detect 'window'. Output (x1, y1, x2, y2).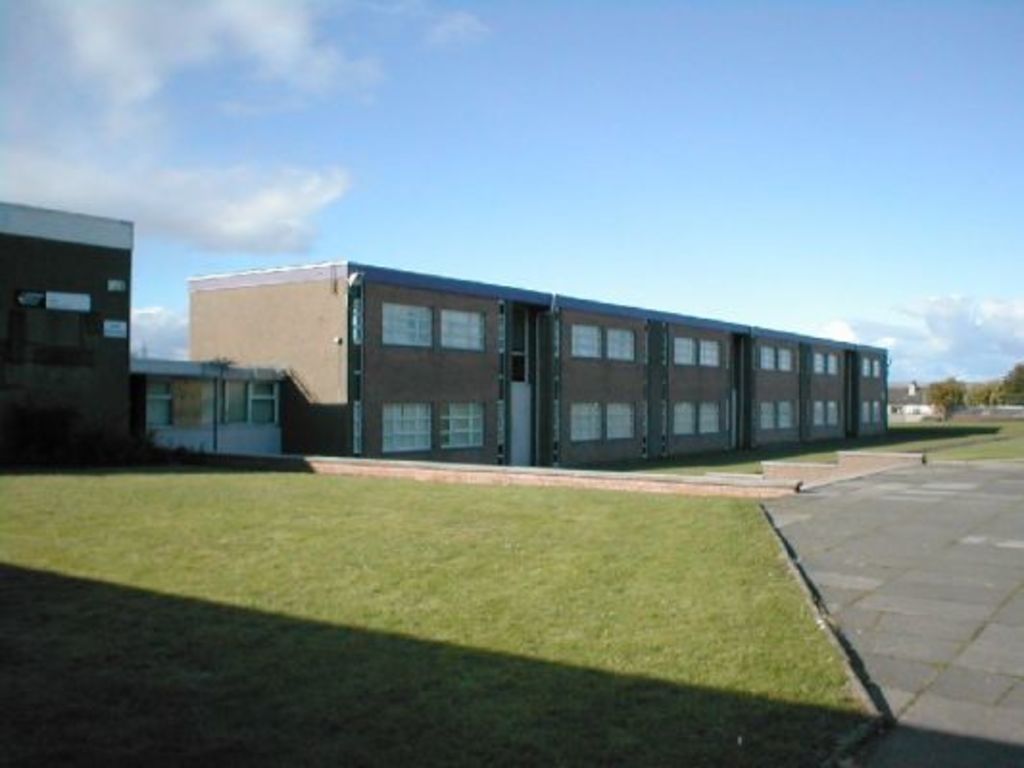
(559, 323, 603, 355).
